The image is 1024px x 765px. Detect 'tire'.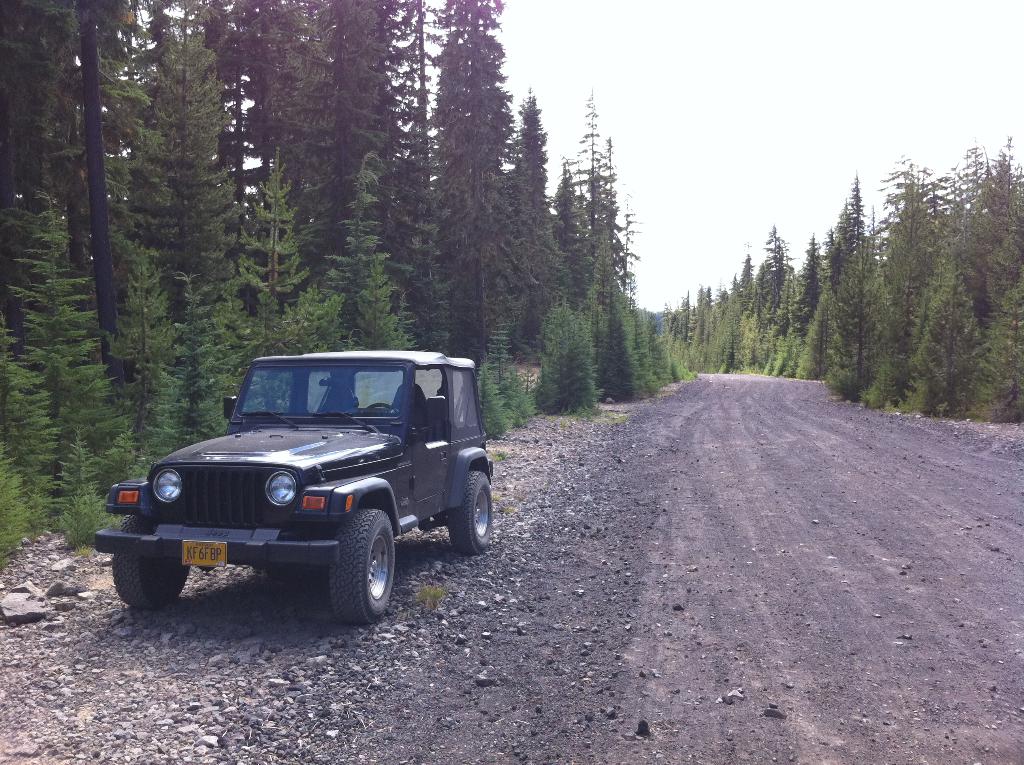
Detection: l=316, t=504, r=395, b=624.
